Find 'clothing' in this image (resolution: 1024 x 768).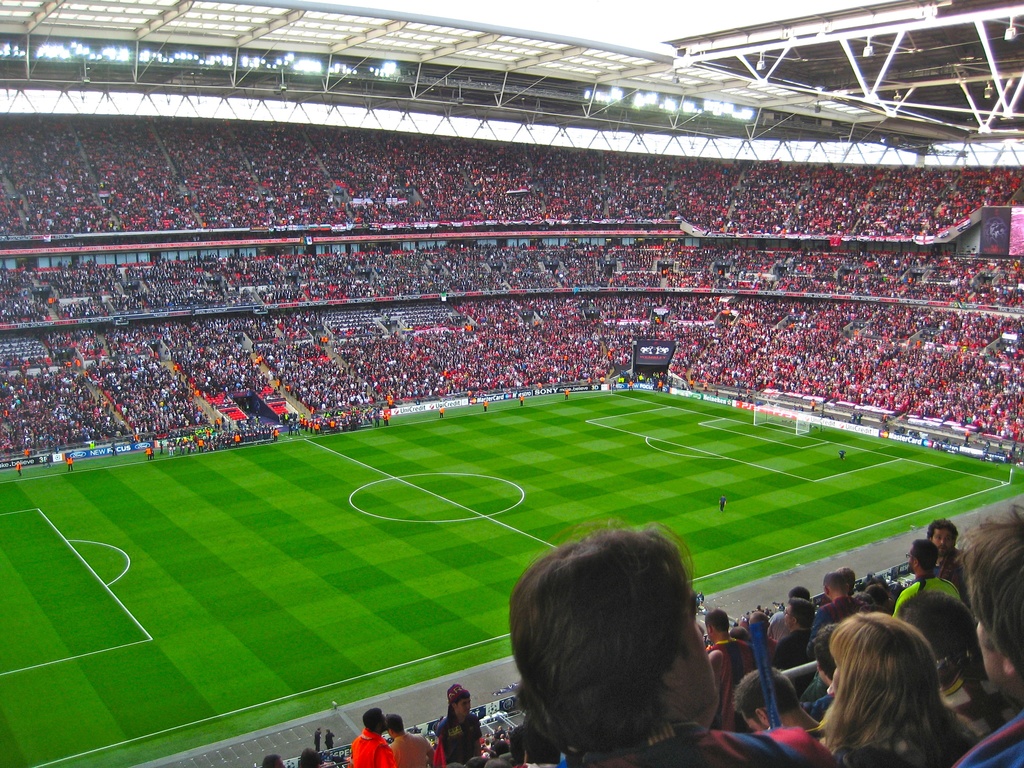
[804, 589, 880, 659].
